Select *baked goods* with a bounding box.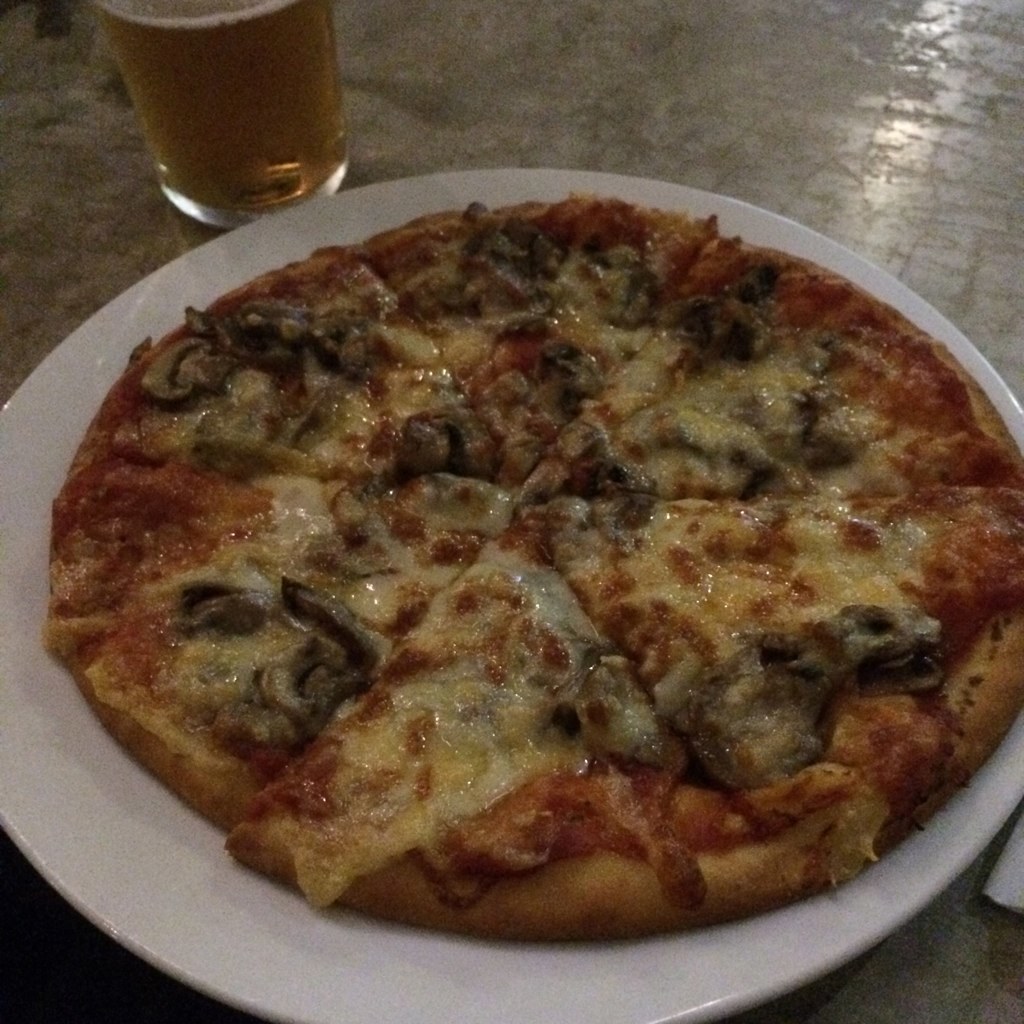
select_region(44, 203, 1023, 945).
